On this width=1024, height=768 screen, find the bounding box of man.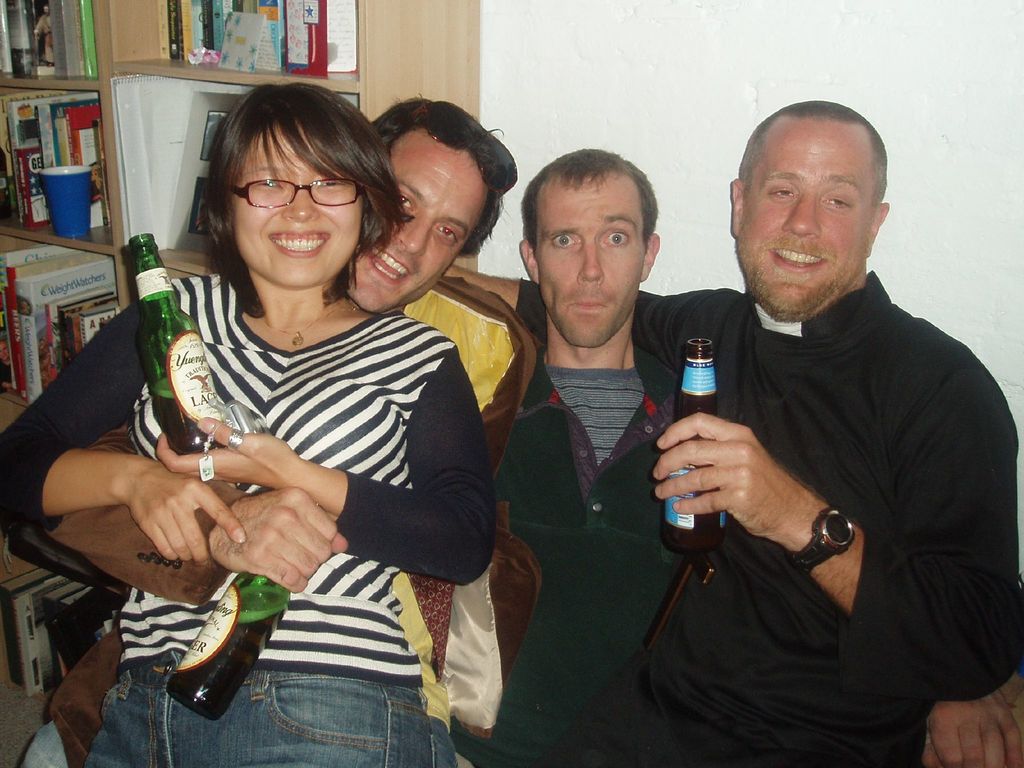
Bounding box: {"left": 460, "top": 144, "right": 726, "bottom": 767}.
